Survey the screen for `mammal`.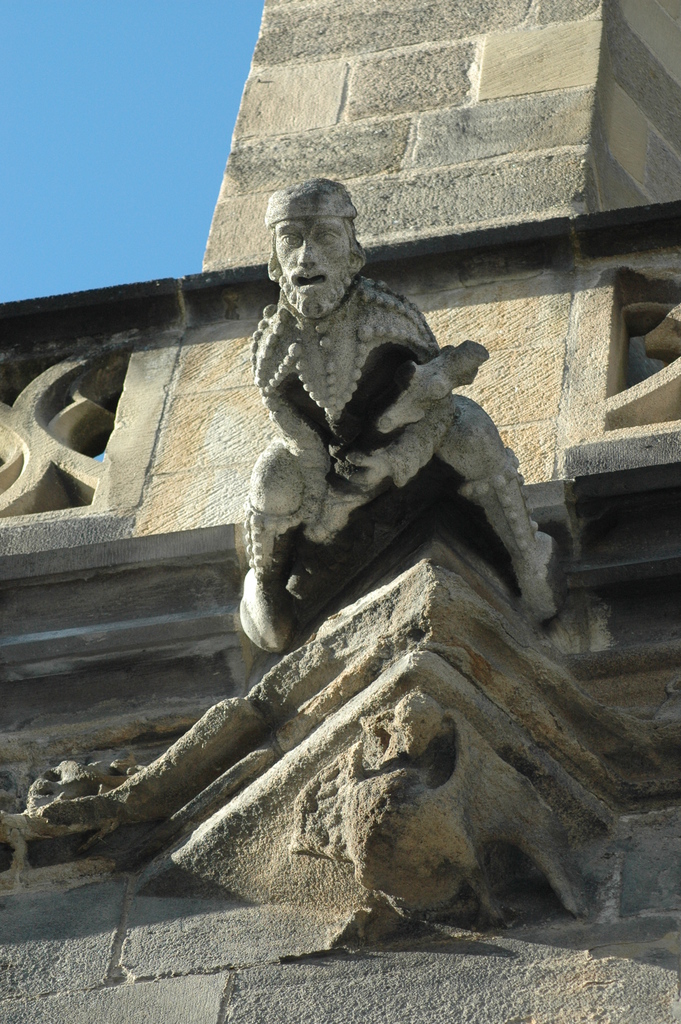
Survey found: [x1=242, y1=173, x2=552, y2=659].
